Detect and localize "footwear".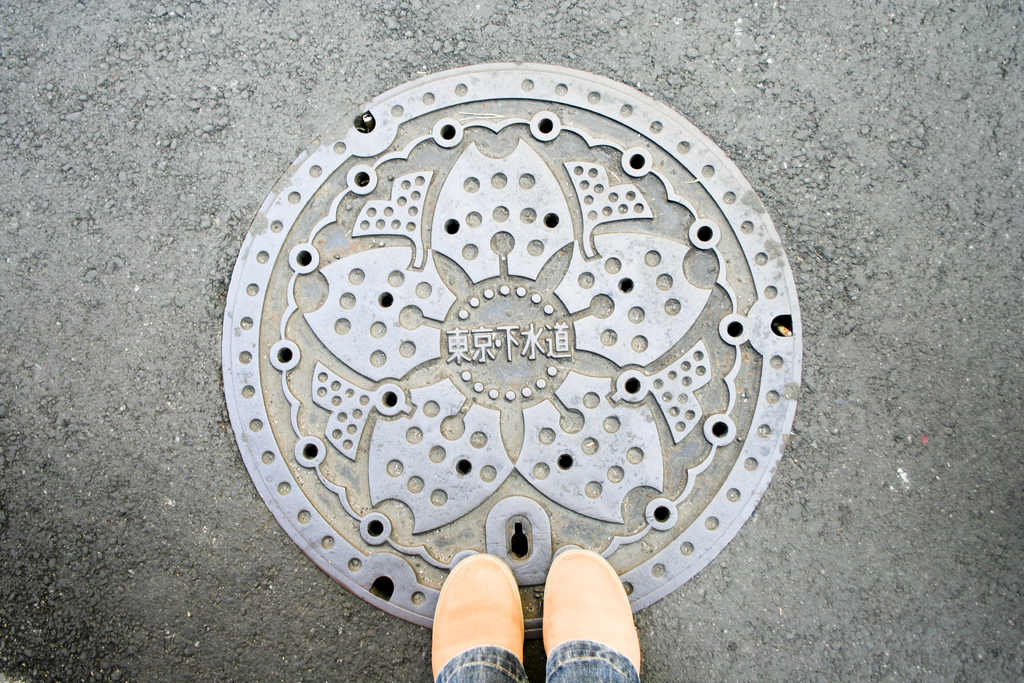
Localized at bbox=[540, 545, 642, 682].
